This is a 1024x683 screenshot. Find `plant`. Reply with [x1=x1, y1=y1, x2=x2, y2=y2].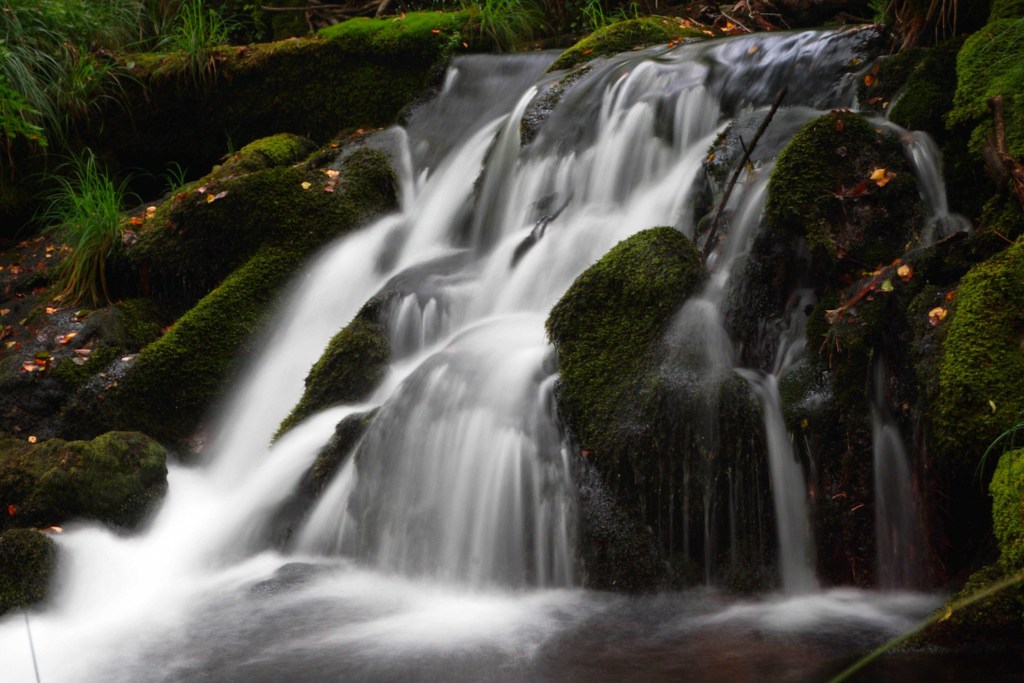
[x1=829, y1=552, x2=1023, y2=682].
